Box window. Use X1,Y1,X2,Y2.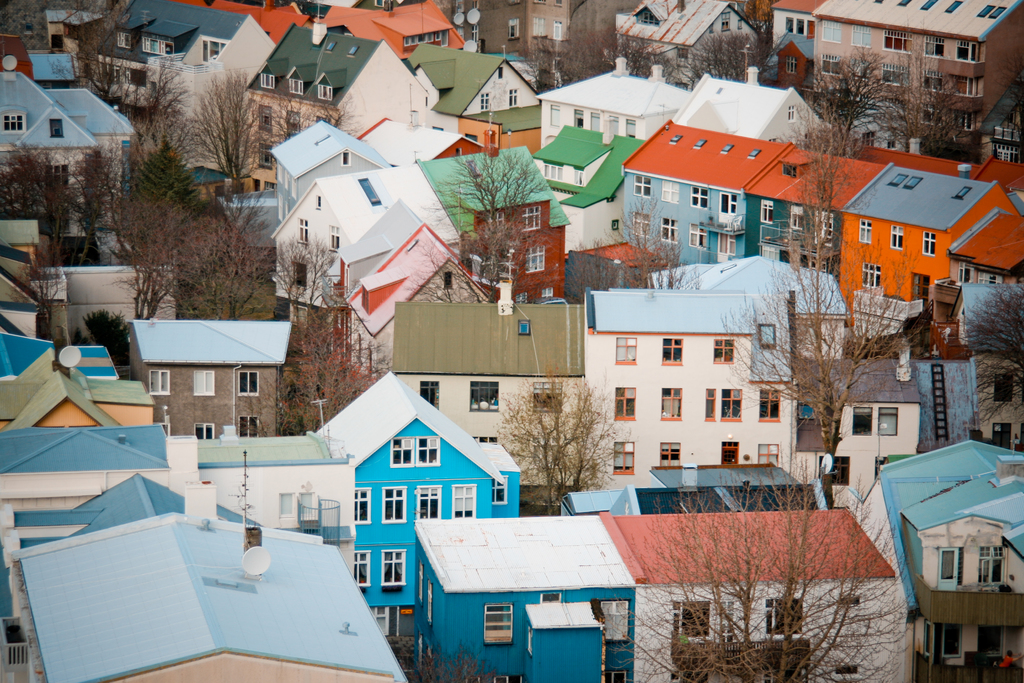
719,143,732,155.
